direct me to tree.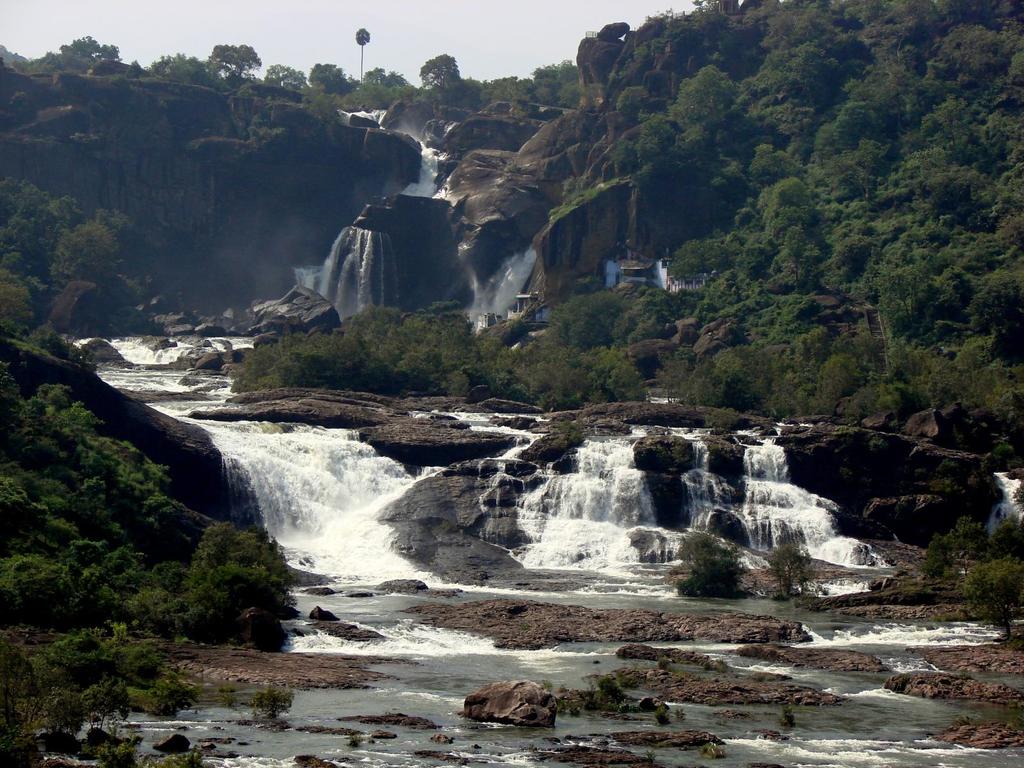
Direction: (left=416, top=49, right=465, bottom=90).
